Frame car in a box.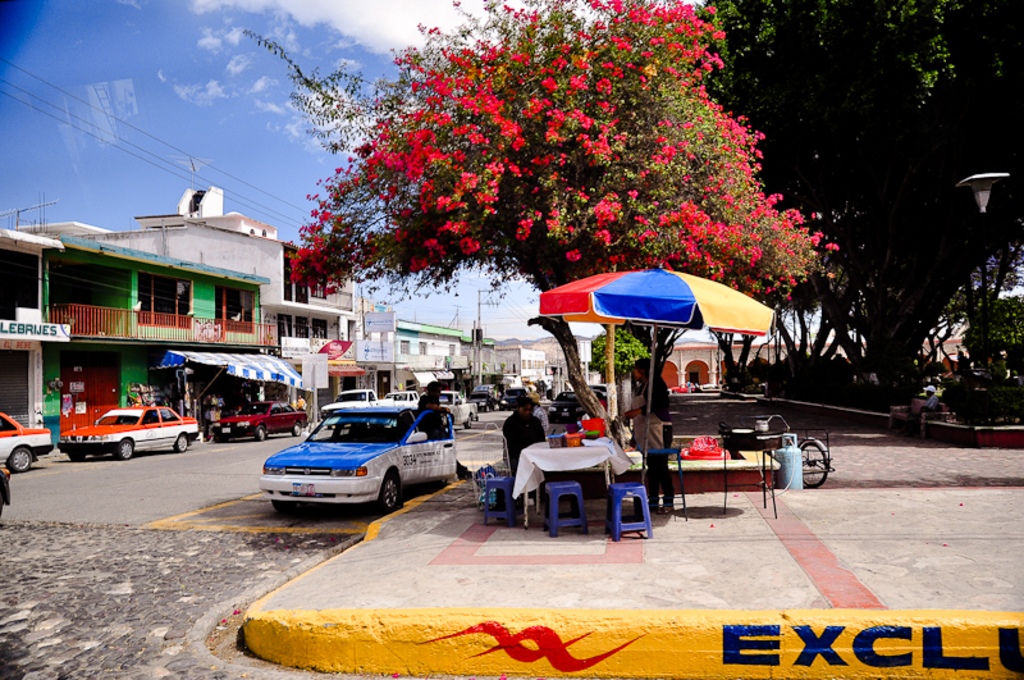
0, 407, 56, 479.
